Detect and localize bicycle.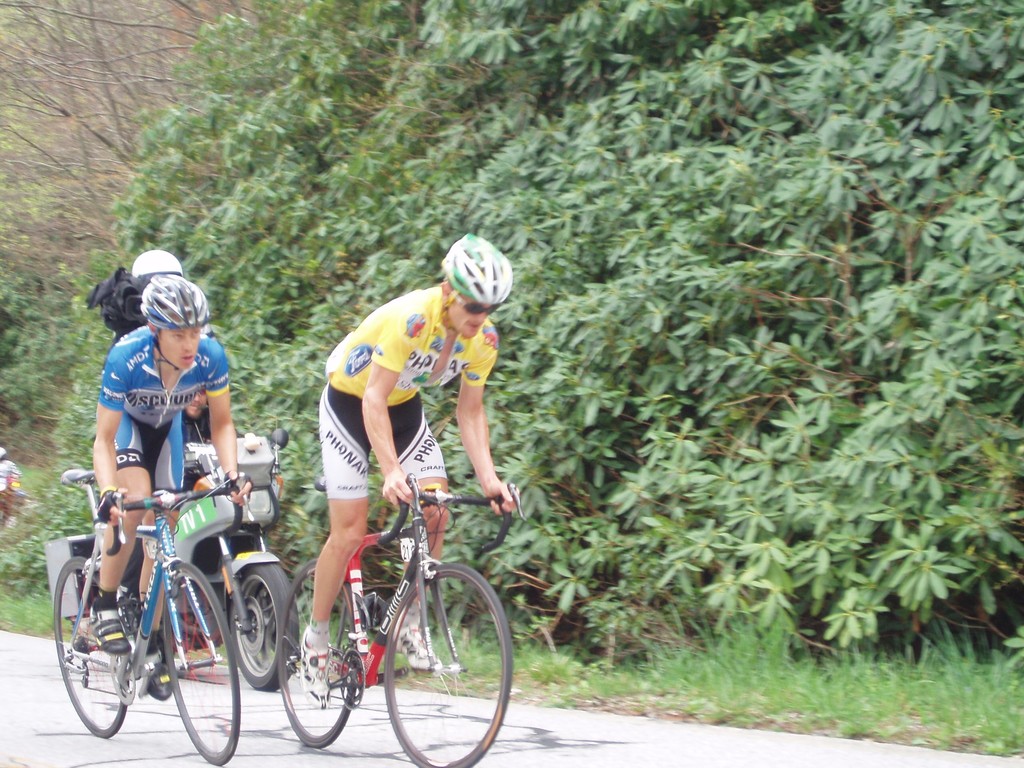
Localized at {"left": 294, "top": 468, "right": 506, "bottom": 737}.
